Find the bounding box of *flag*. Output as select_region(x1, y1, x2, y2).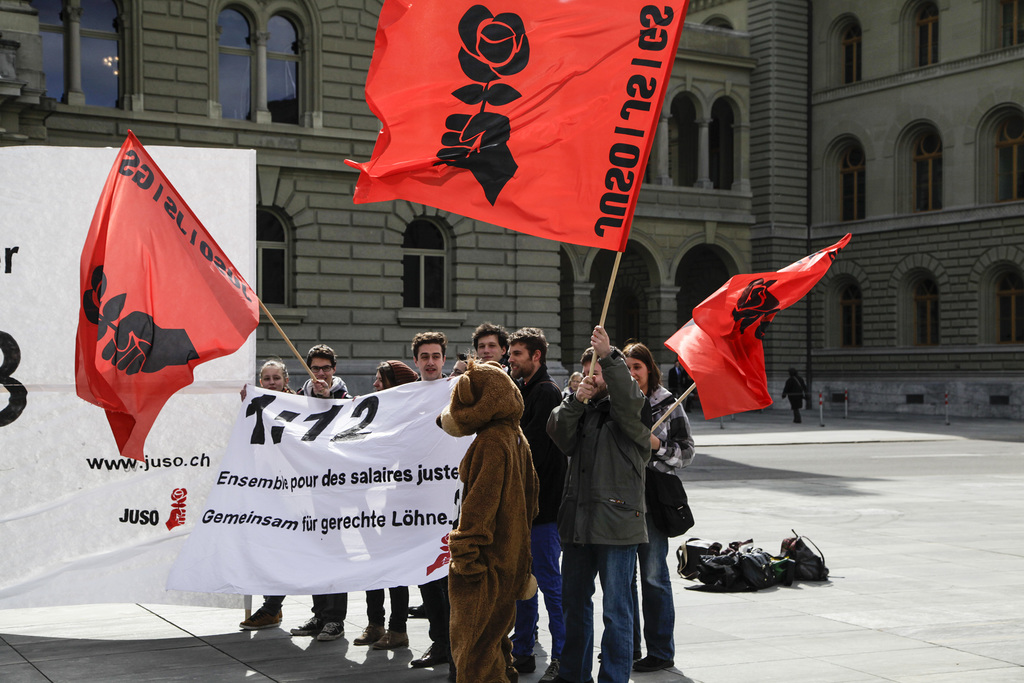
select_region(67, 121, 275, 465).
